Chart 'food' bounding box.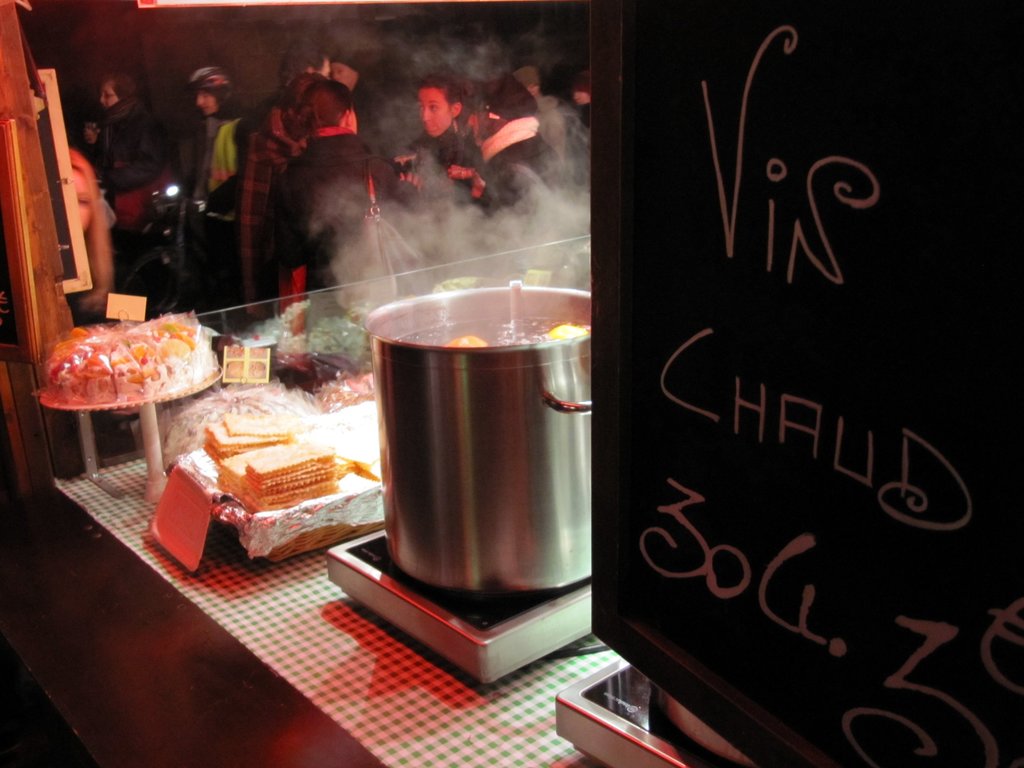
Charted: 225 360 247 378.
